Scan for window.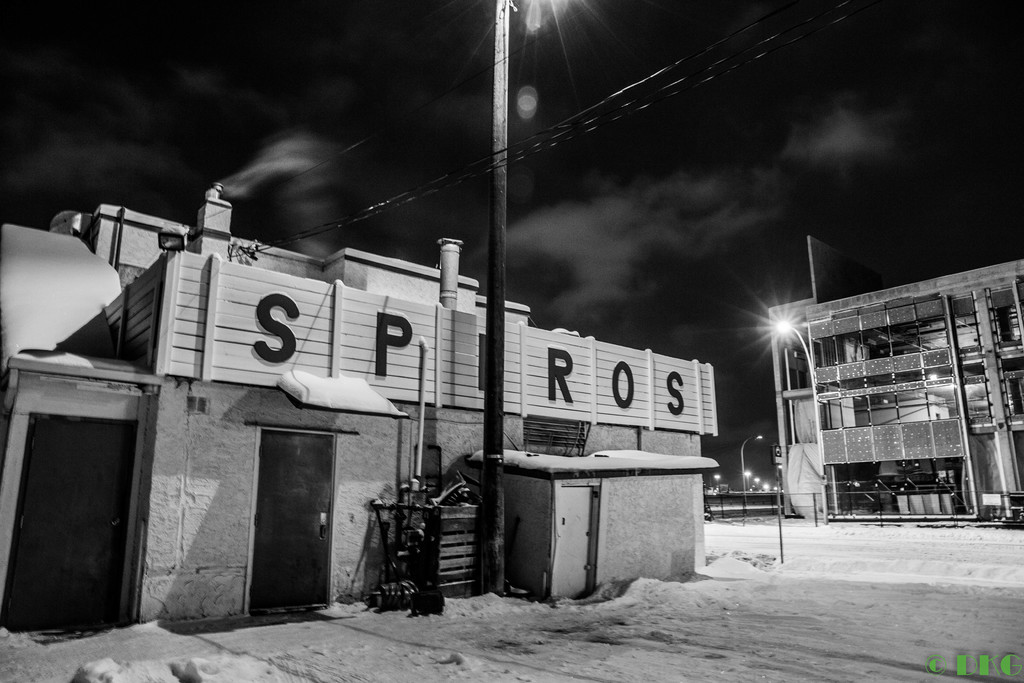
Scan result: [x1=952, y1=294, x2=982, y2=354].
